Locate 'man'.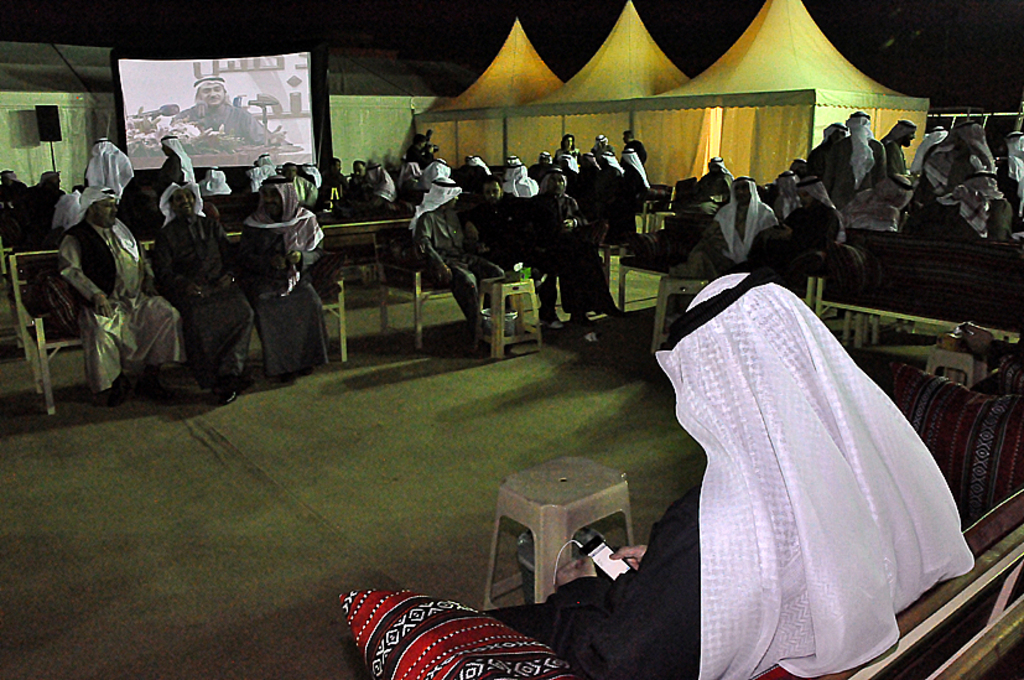
Bounding box: {"left": 757, "top": 176, "right": 851, "bottom": 275}.
